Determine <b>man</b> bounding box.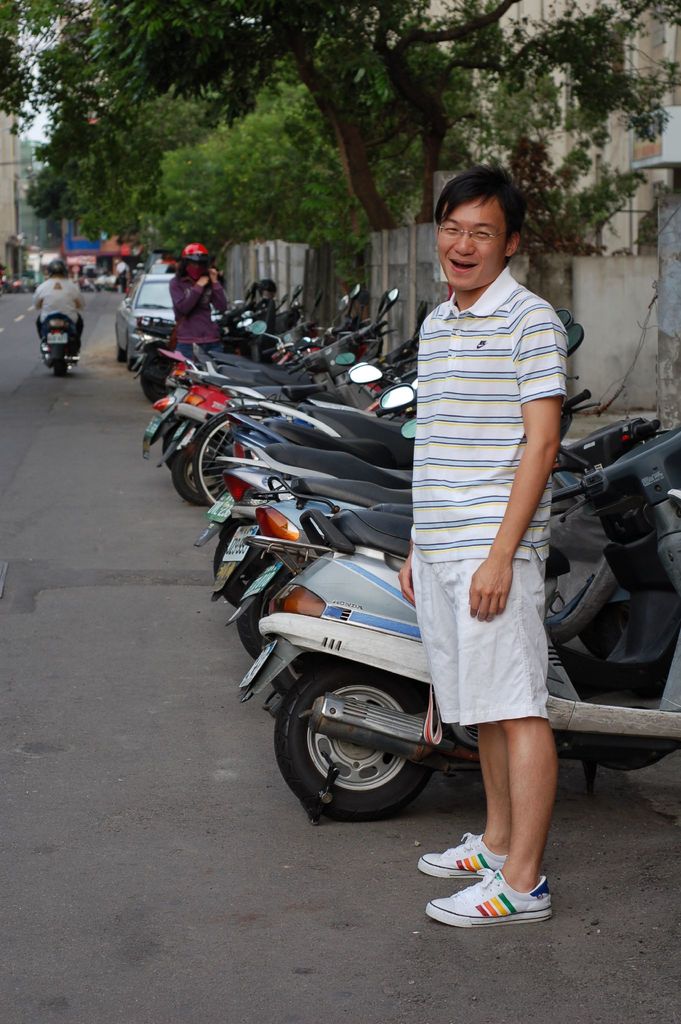
Determined: <box>33,259,84,345</box>.
